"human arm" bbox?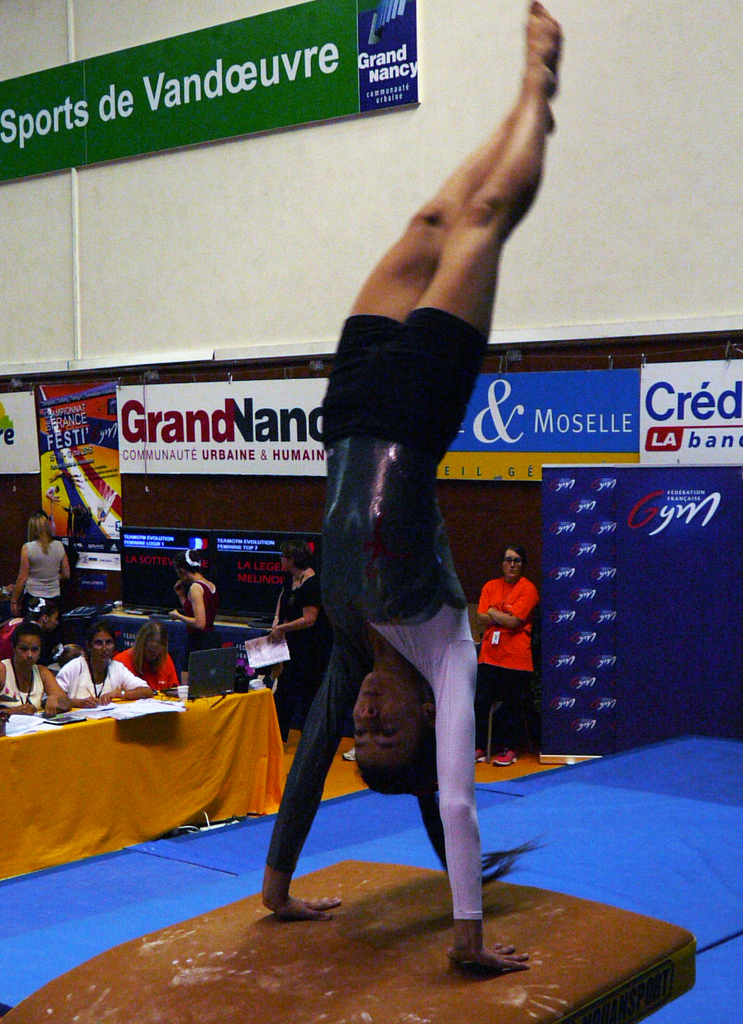
detection(247, 627, 354, 927)
